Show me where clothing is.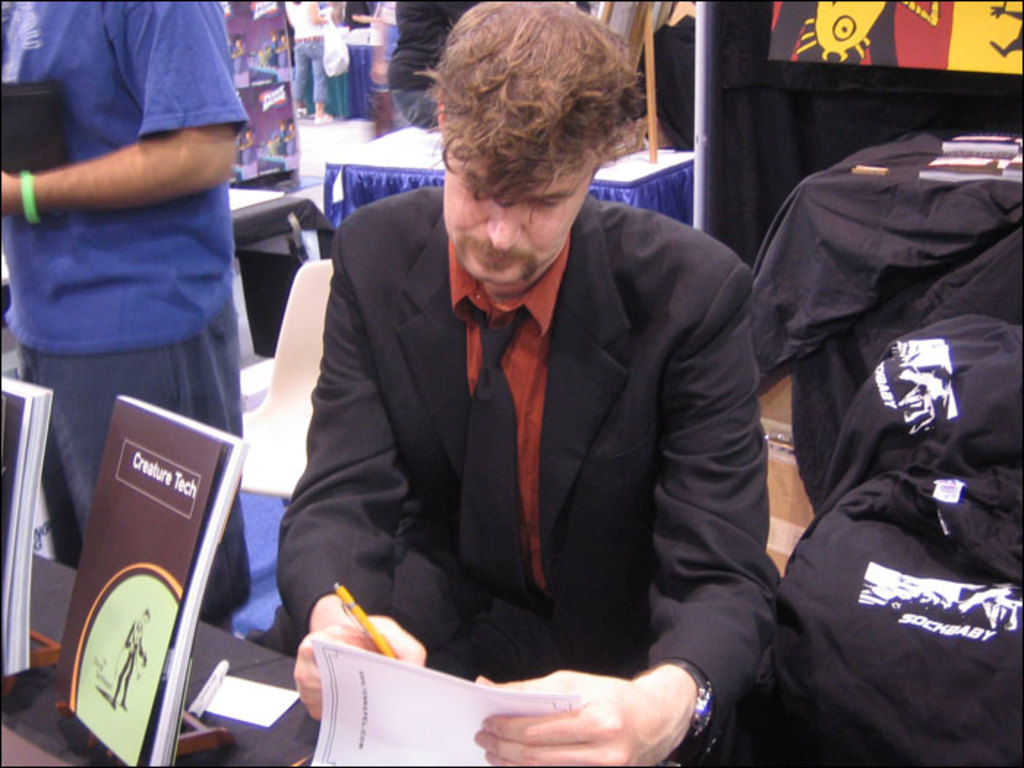
clothing is at (left=276, top=39, right=293, bottom=66).
